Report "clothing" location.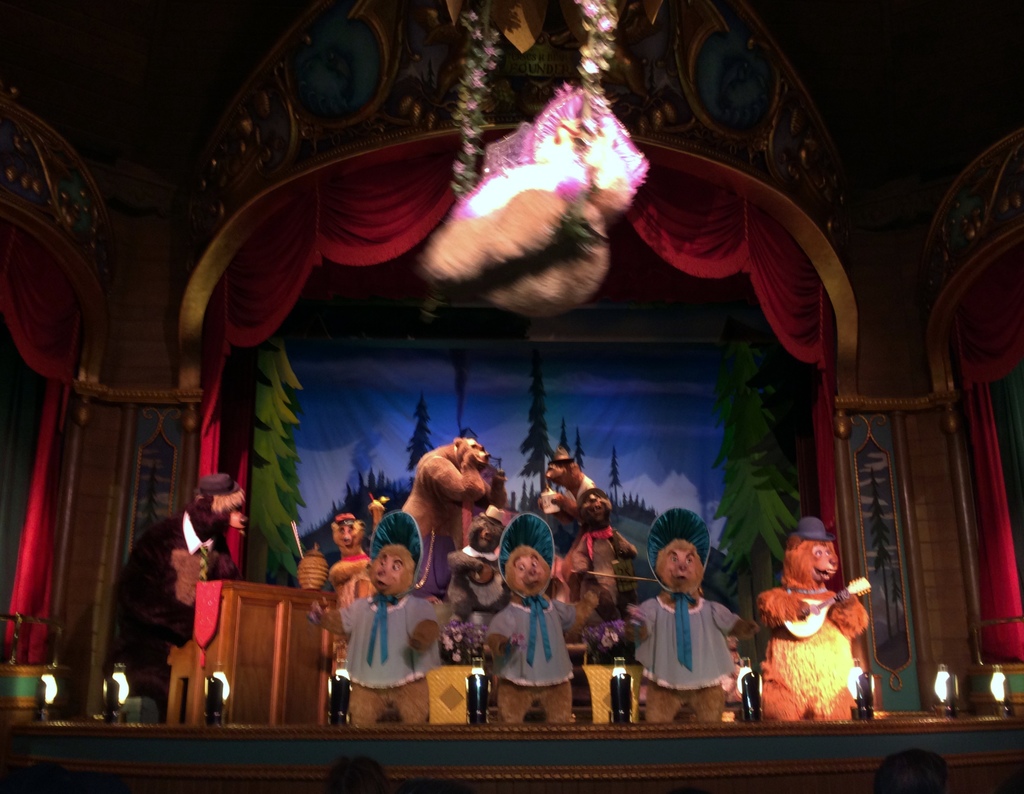
Report: left=490, top=595, right=573, bottom=685.
